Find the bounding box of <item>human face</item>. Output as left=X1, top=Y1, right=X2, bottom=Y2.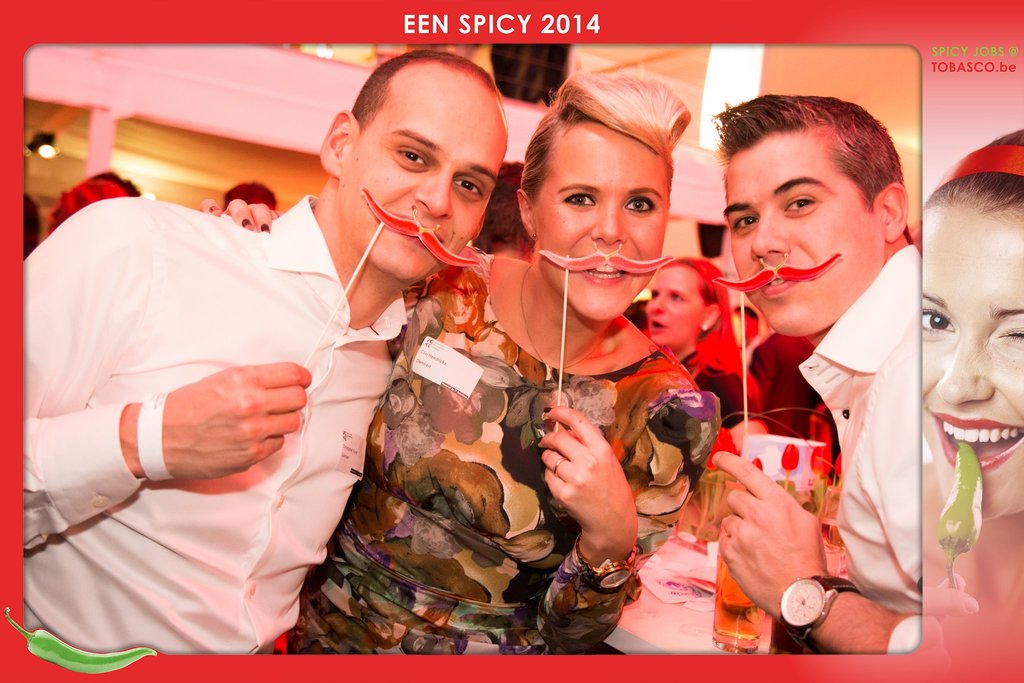
left=641, top=262, right=706, bottom=346.
